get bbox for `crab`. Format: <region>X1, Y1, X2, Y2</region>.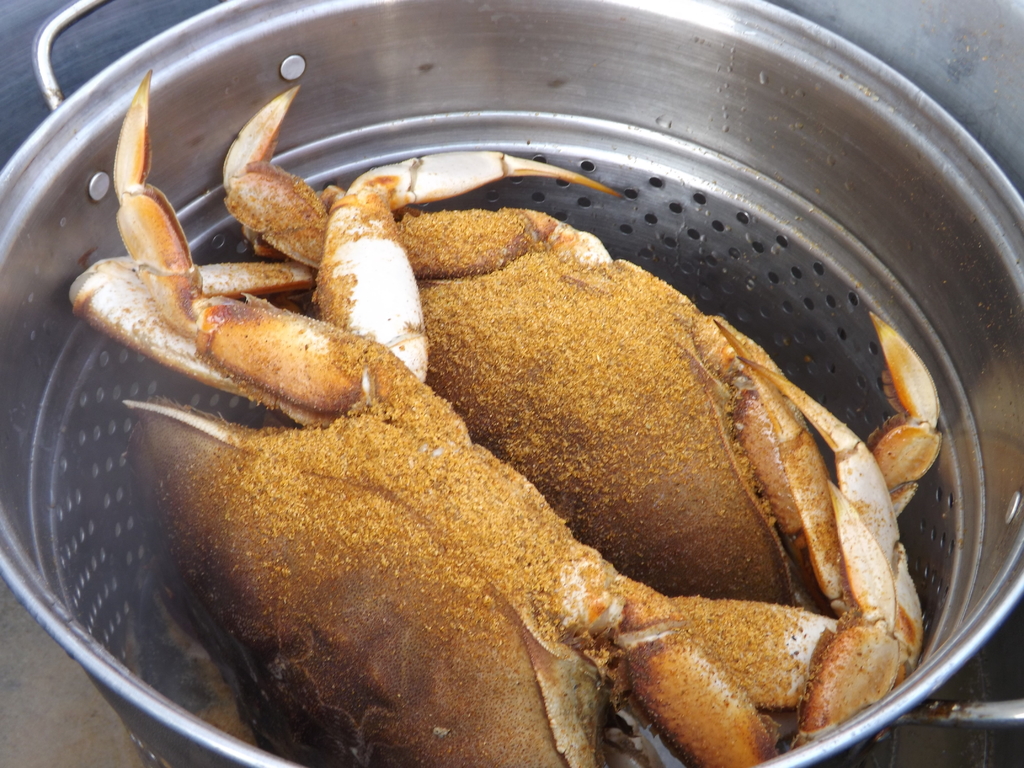
<region>65, 65, 922, 767</region>.
